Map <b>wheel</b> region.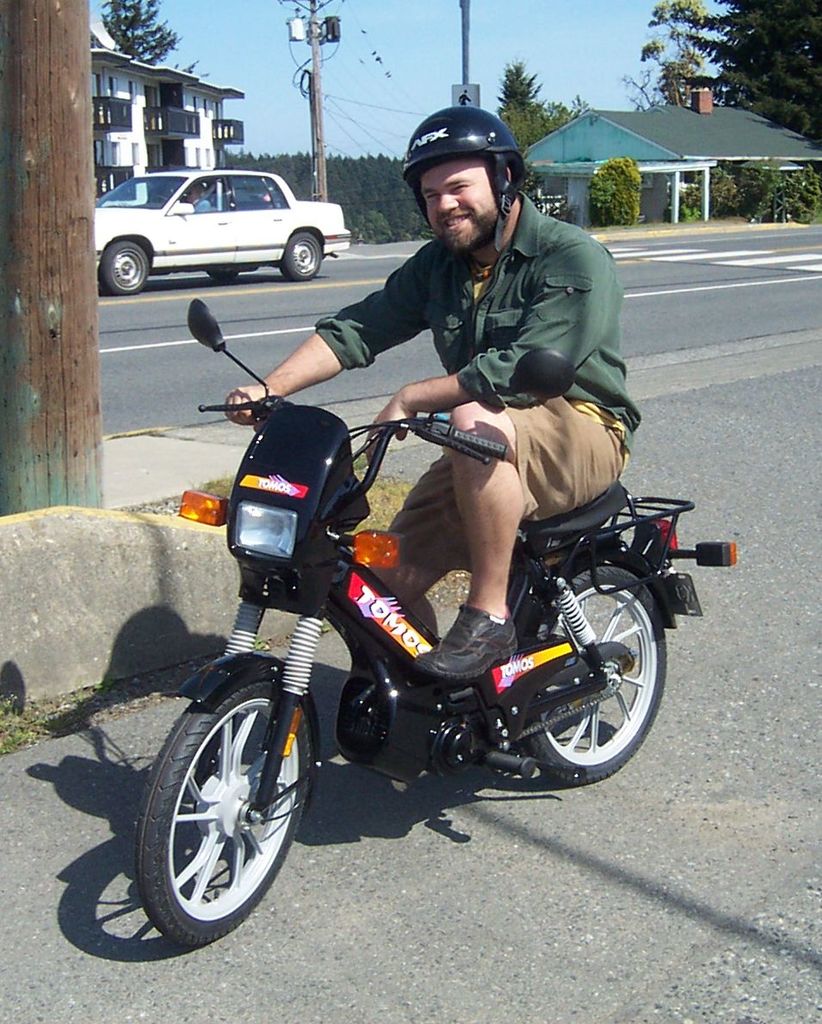
Mapped to x1=132 y1=686 x2=310 y2=949.
